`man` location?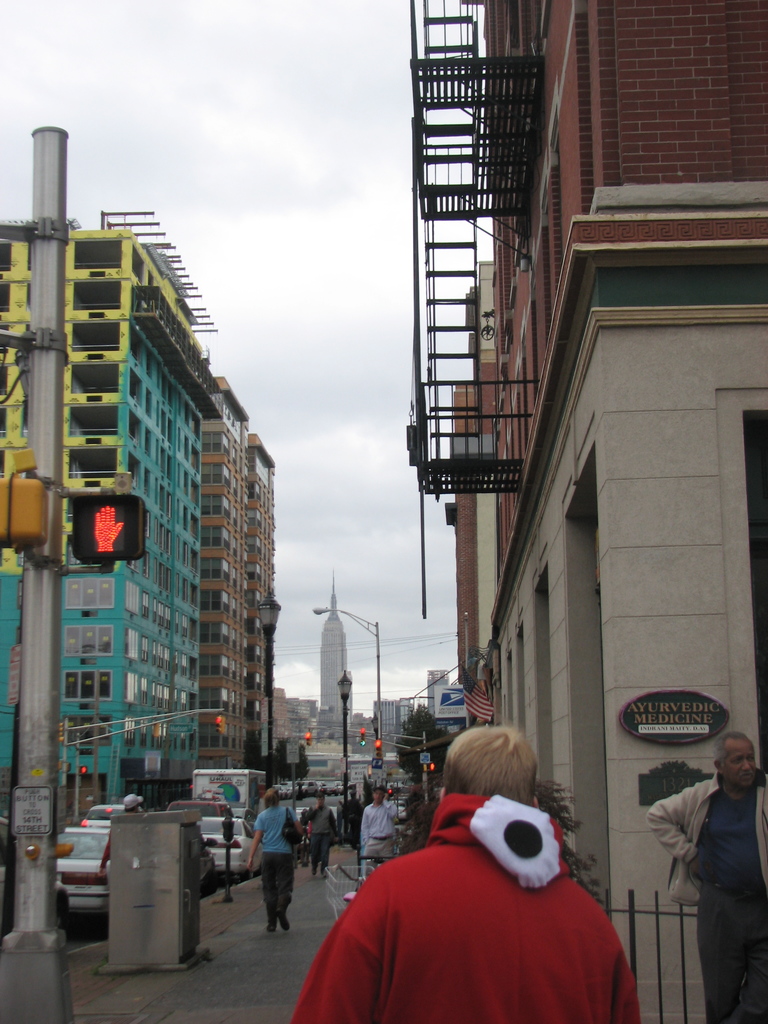
rect(298, 795, 342, 879)
